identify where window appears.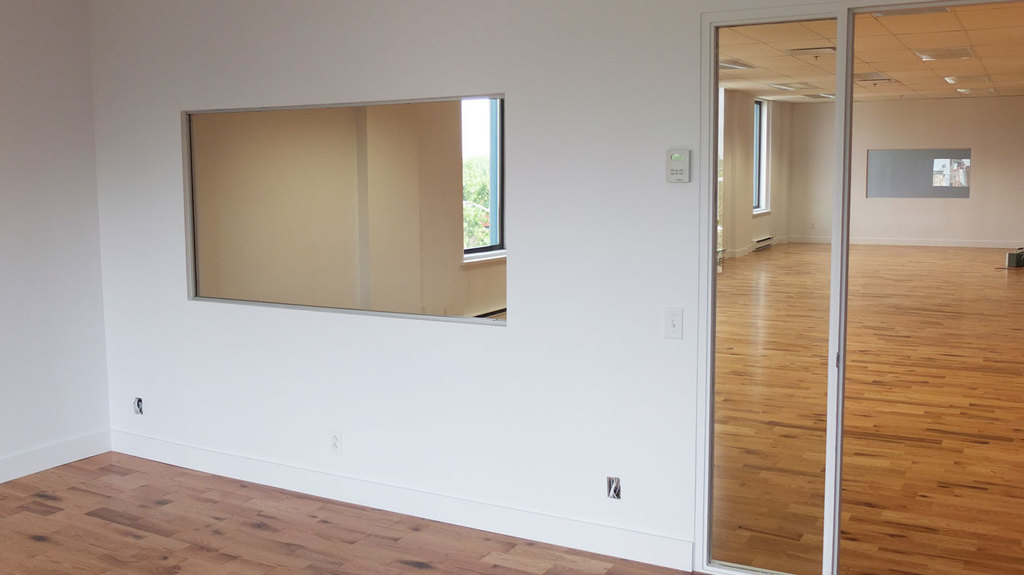
Appears at region(460, 97, 505, 261).
